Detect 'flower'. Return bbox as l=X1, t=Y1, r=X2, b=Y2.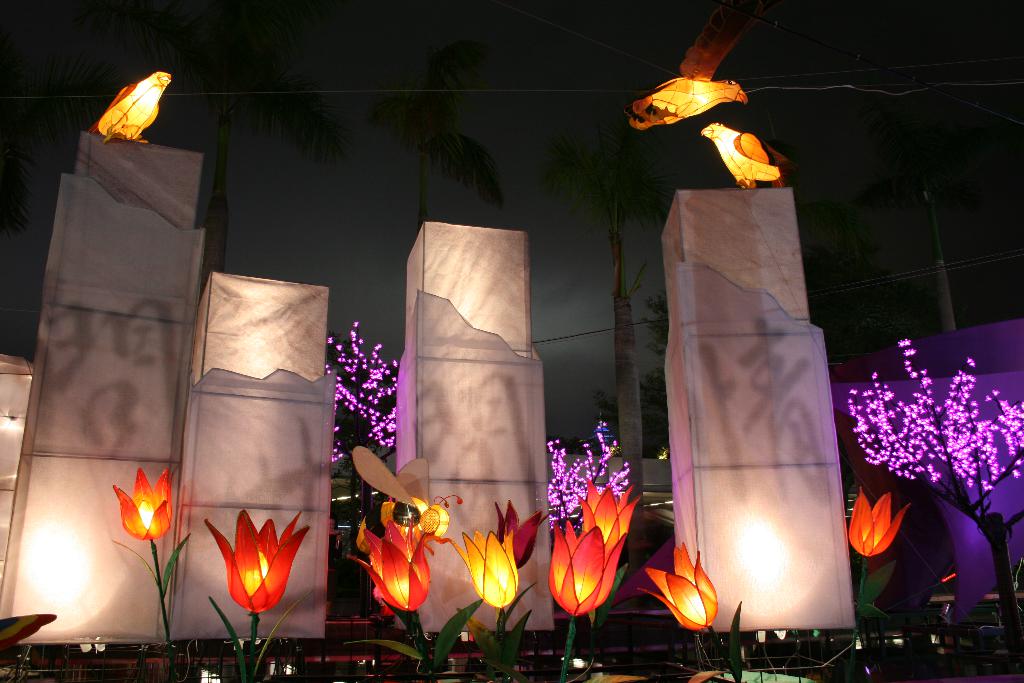
l=847, t=484, r=911, b=555.
